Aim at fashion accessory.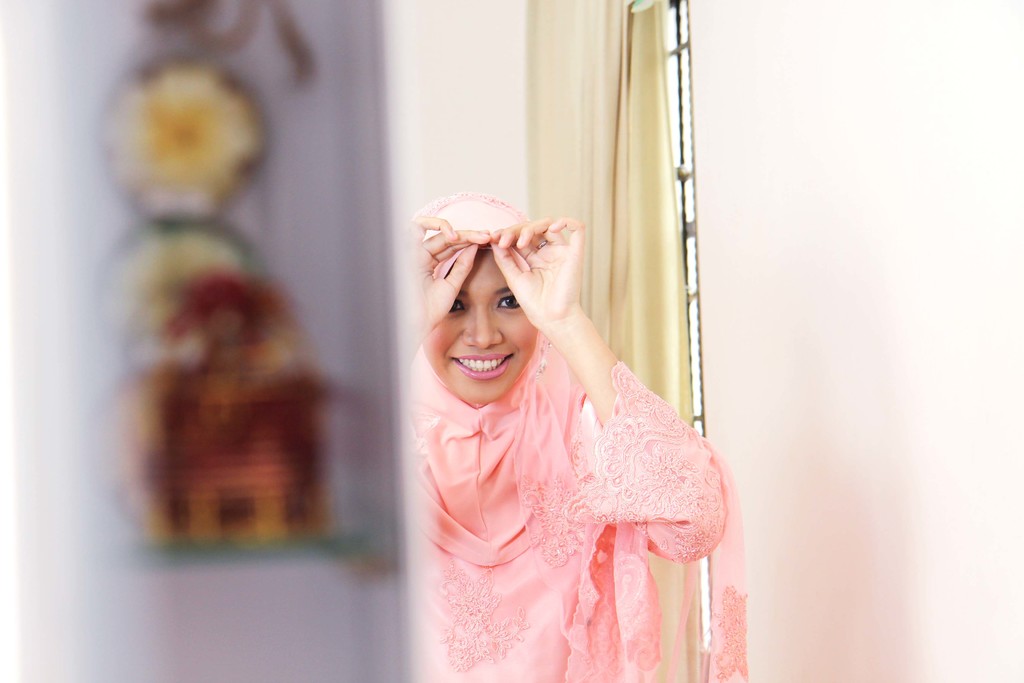
Aimed at 404:194:585:569.
